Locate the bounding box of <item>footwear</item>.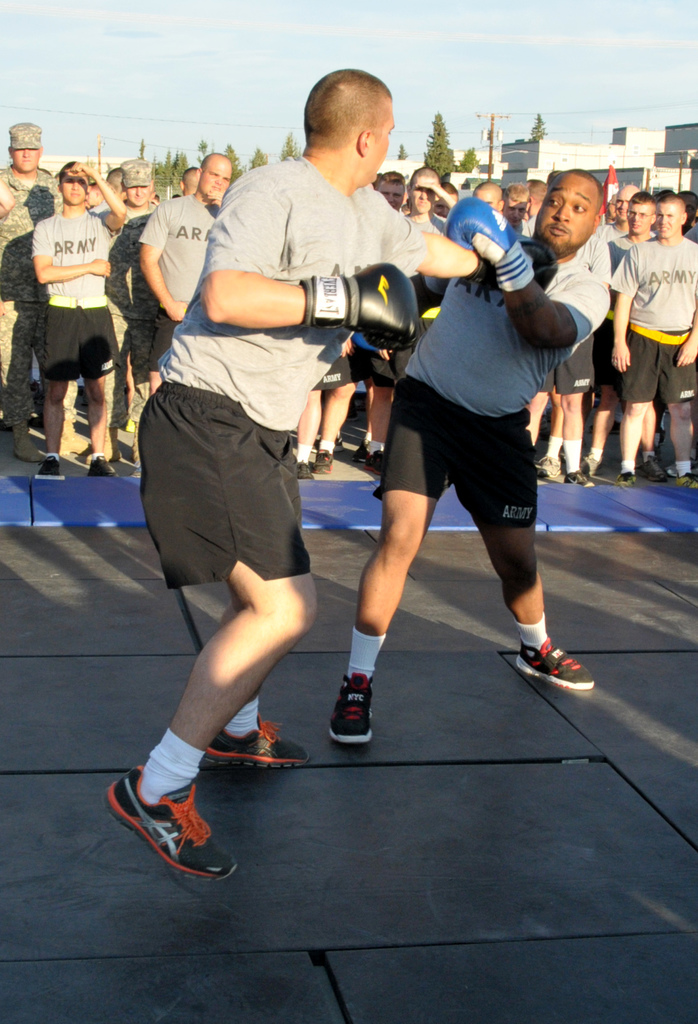
Bounding box: l=10, t=438, r=54, b=462.
